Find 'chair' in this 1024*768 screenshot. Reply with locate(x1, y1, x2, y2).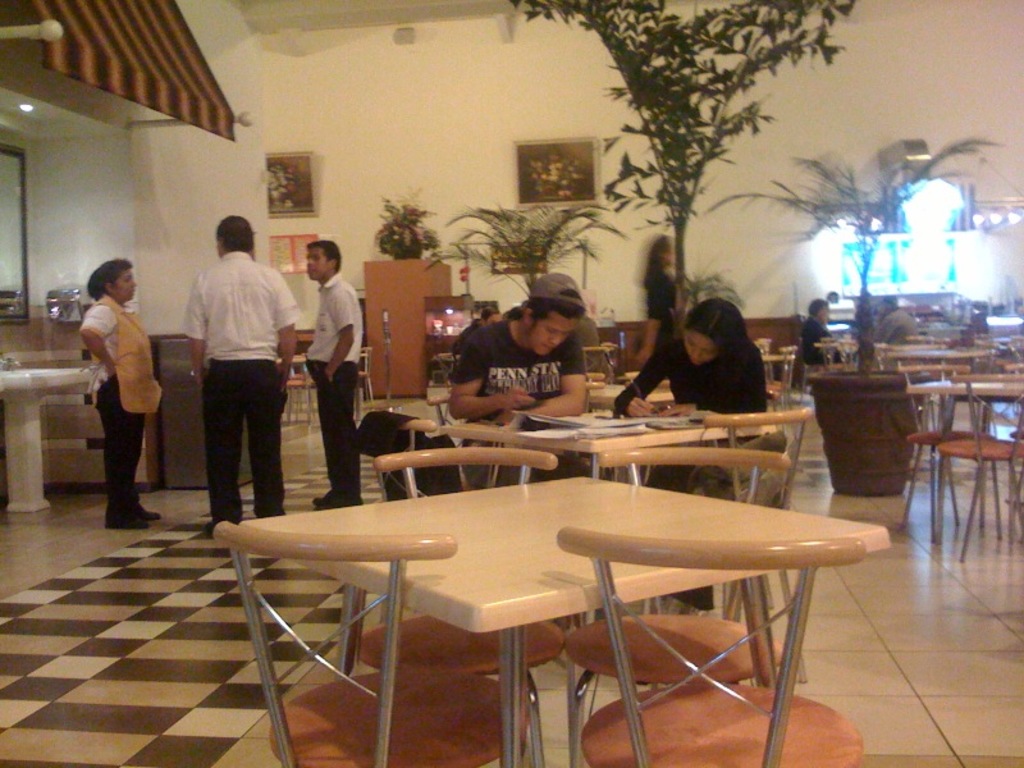
locate(751, 346, 797, 417).
